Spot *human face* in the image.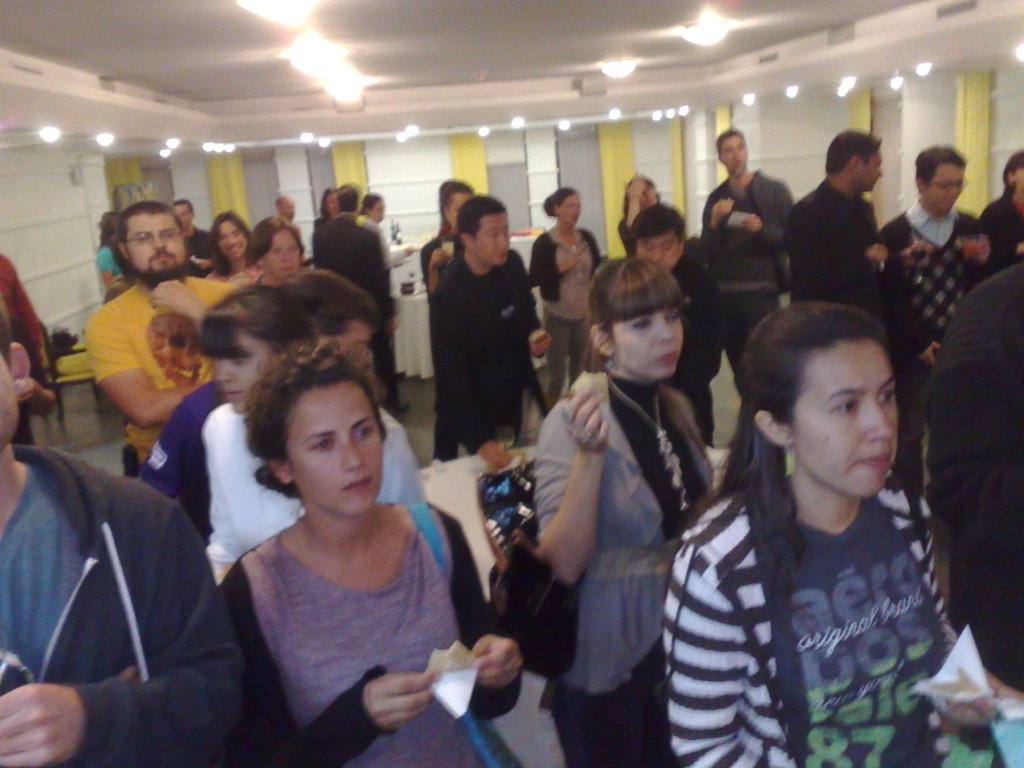
*human face* found at bbox=[268, 233, 304, 272].
